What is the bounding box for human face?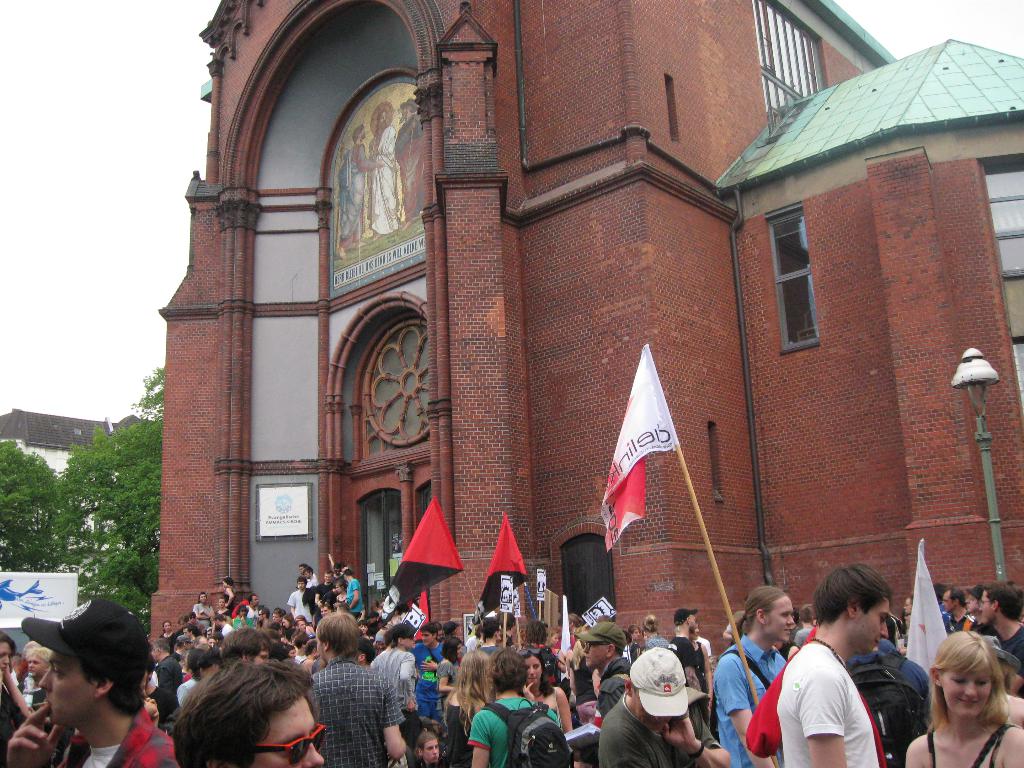
(left=765, top=600, right=796, bottom=643).
